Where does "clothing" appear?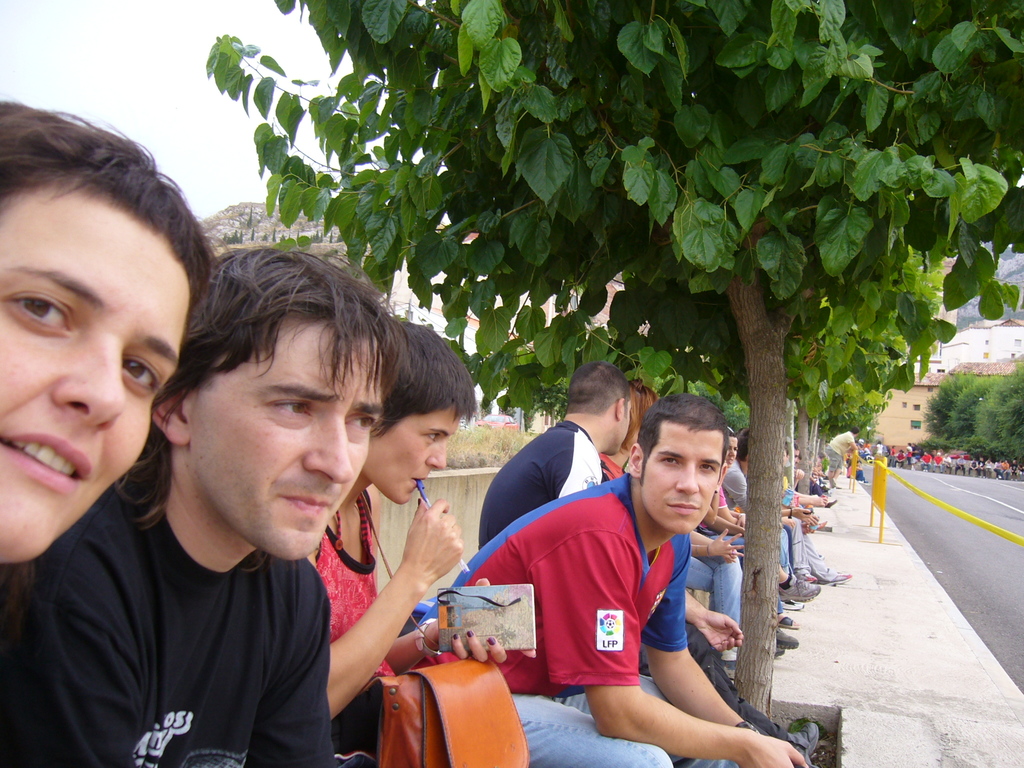
Appears at <box>680,545,742,656</box>.
